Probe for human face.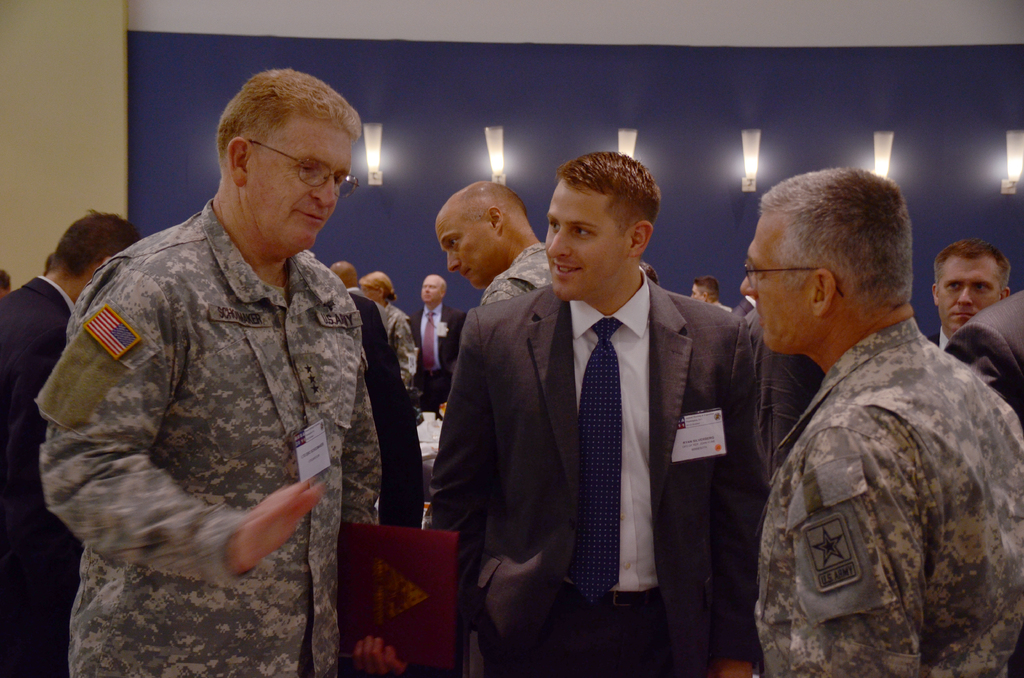
Probe result: 362:286:378:302.
